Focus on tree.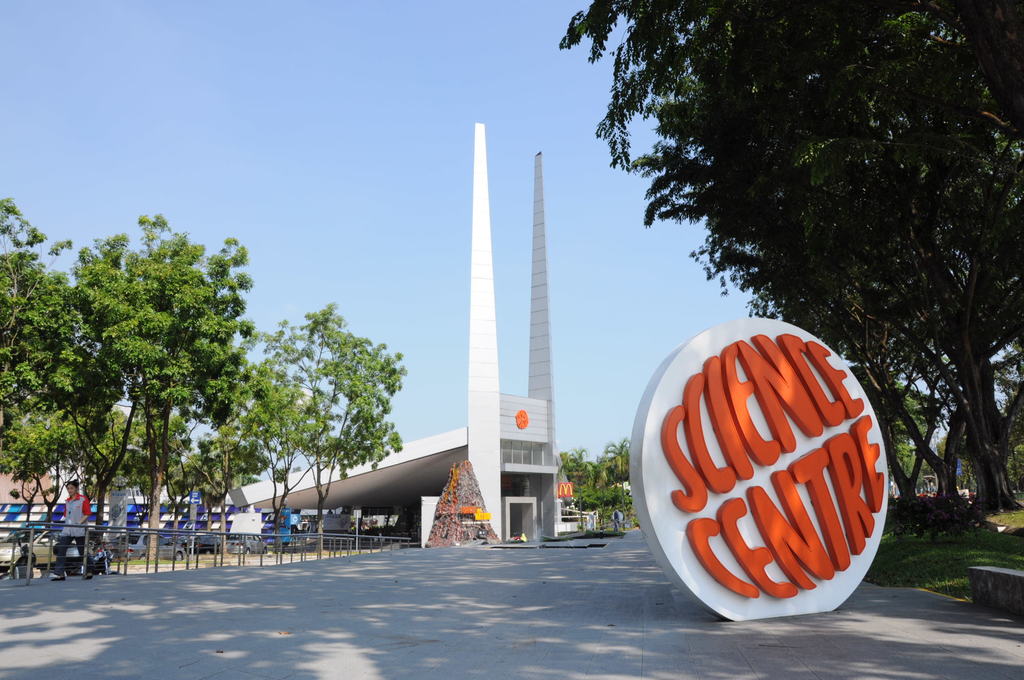
Focused at x1=601, y1=435, x2=630, y2=540.
